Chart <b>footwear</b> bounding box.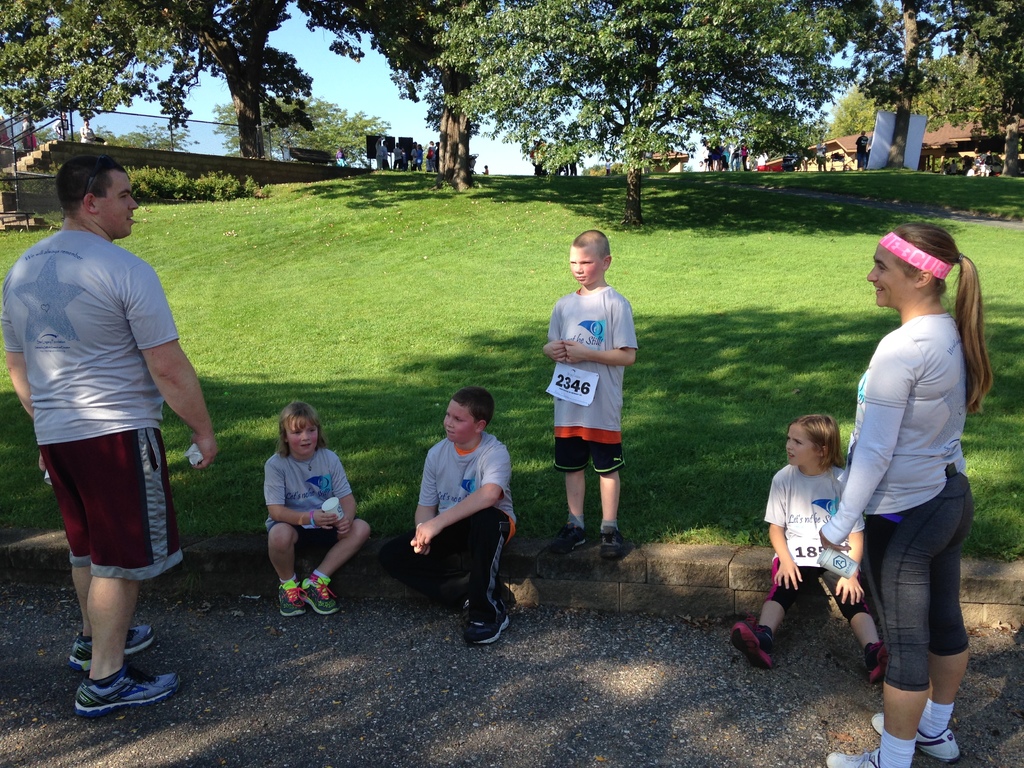
Charted: 590:527:626:557.
